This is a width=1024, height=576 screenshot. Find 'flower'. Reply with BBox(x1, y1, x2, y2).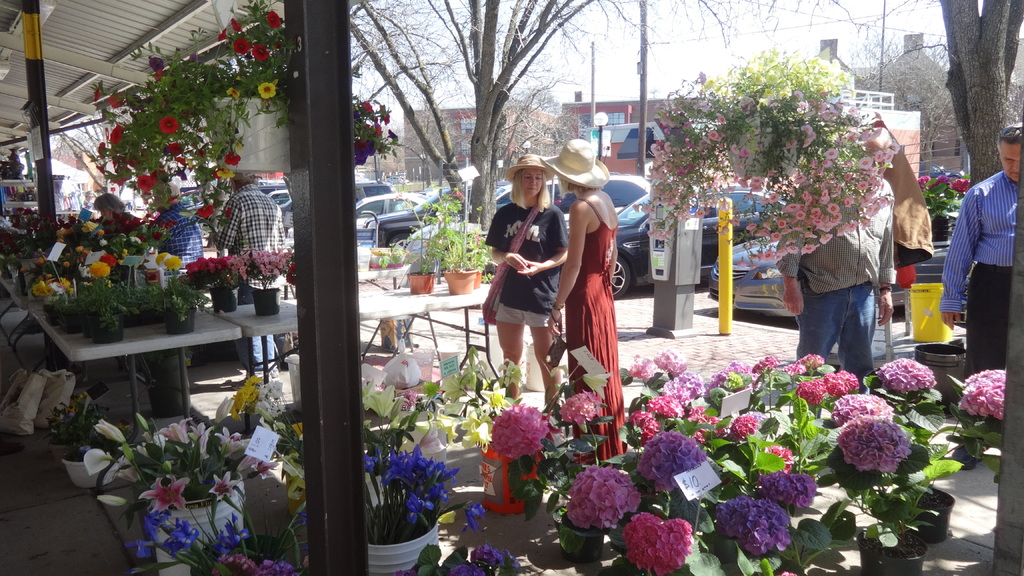
BBox(156, 250, 188, 275).
